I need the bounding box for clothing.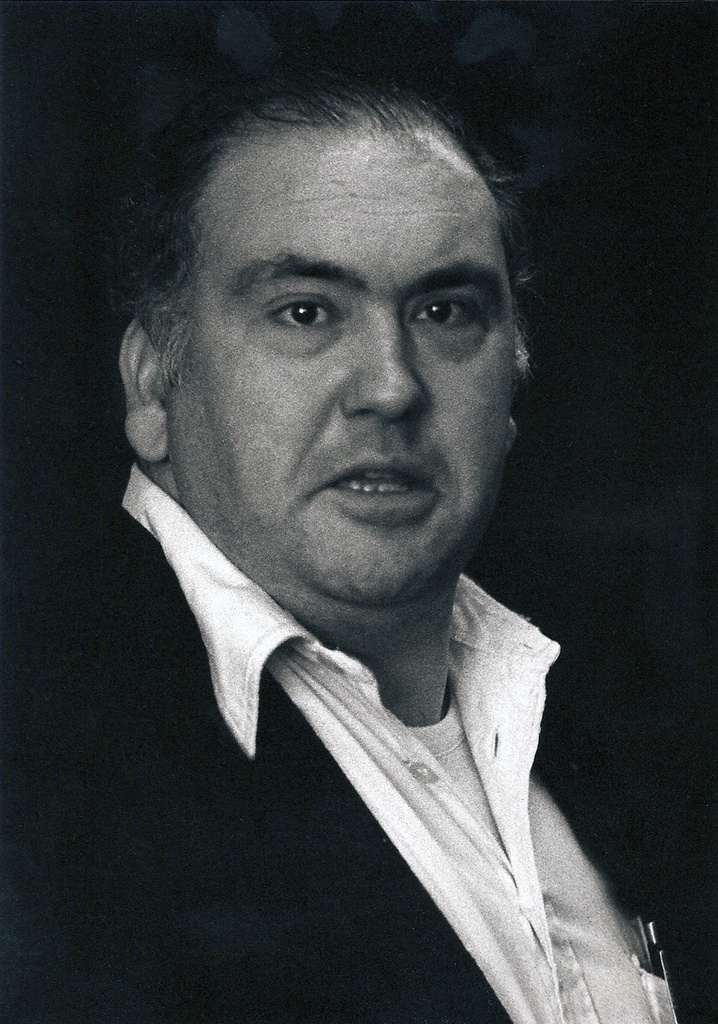
Here it is: bbox=[0, 465, 681, 1023].
